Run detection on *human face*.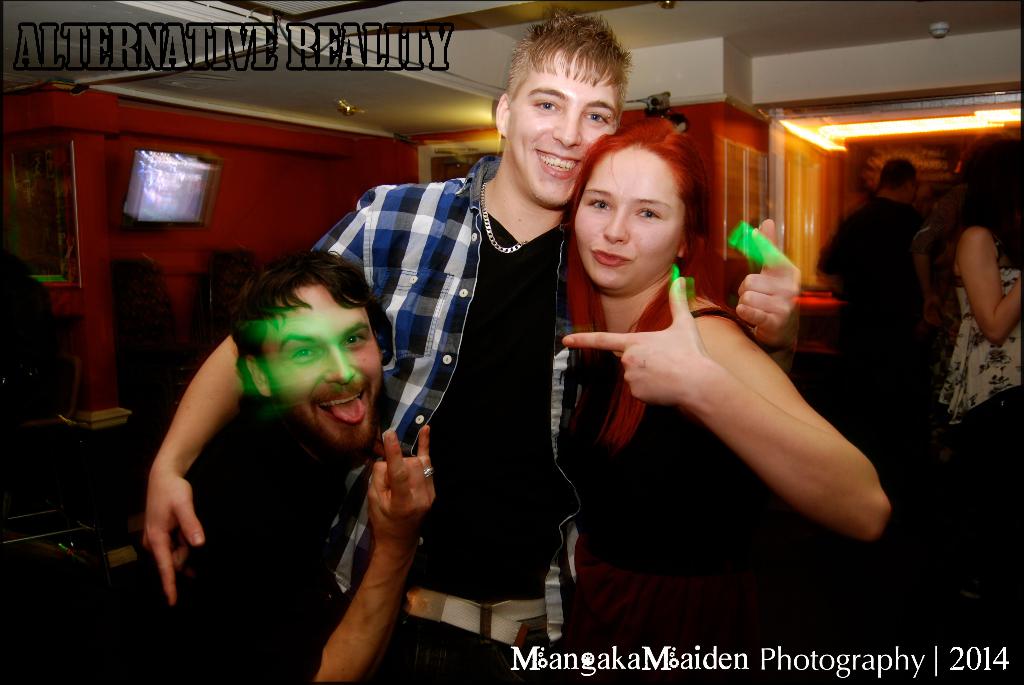
Result: [left=266, top=293, right=386, bottom=459].
